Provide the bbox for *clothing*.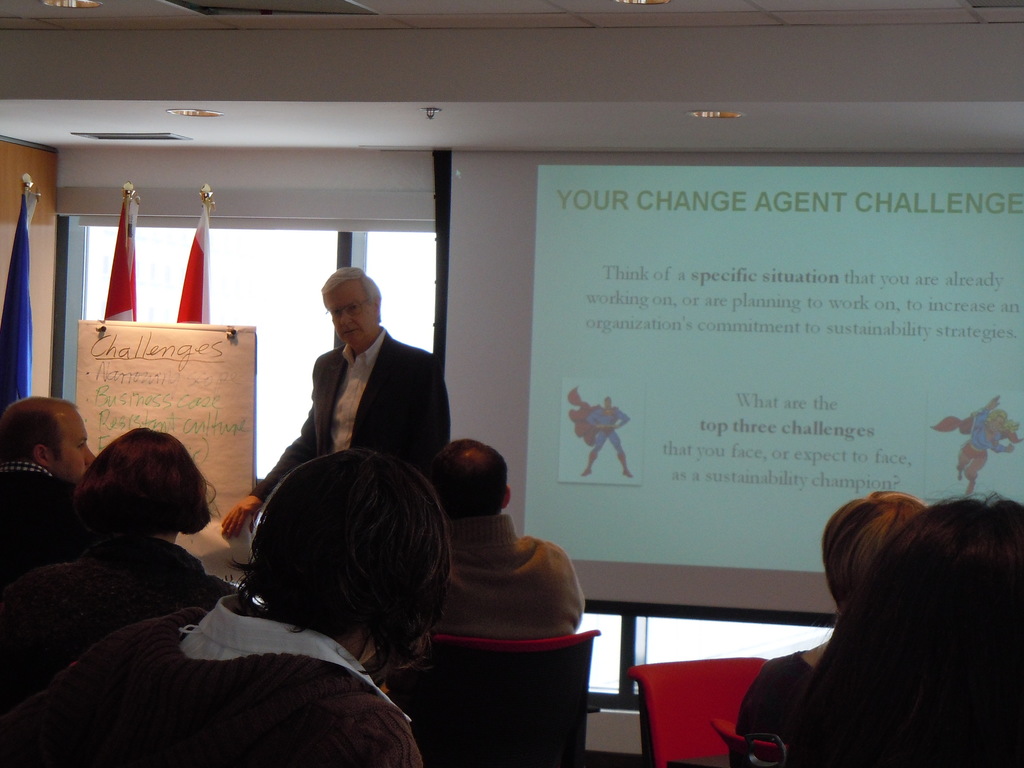
region(0, 533, 234, 721).
